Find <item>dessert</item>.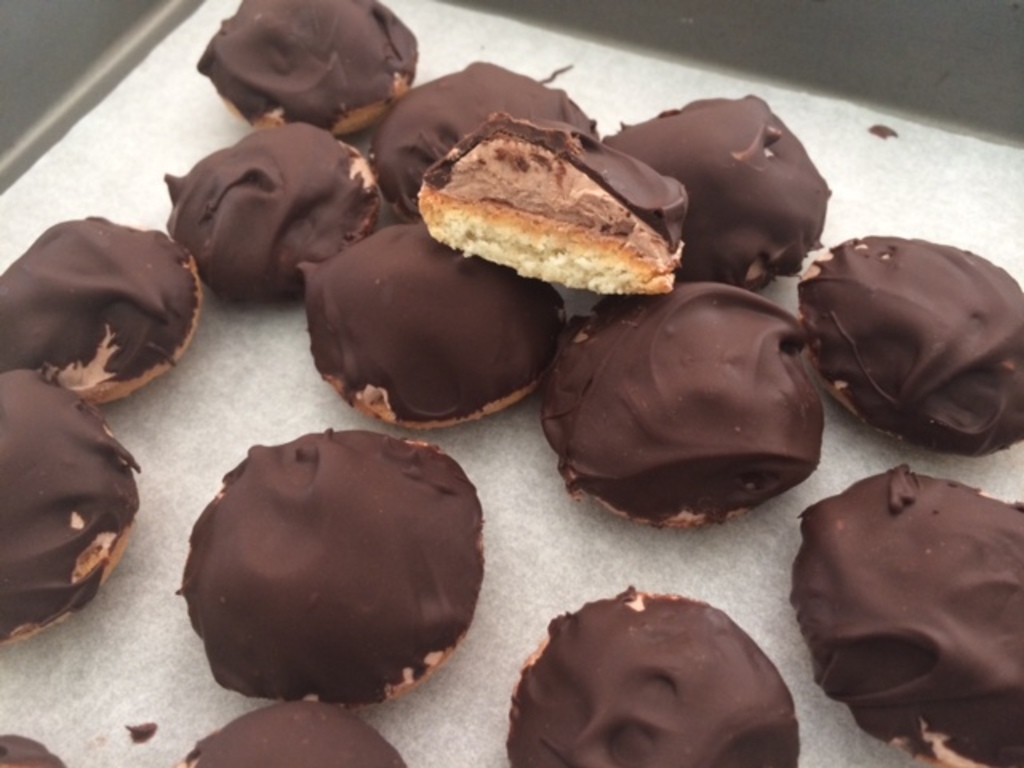
{"x1": 382, "y1": 62, "x2": 595, "y2": 203}.
